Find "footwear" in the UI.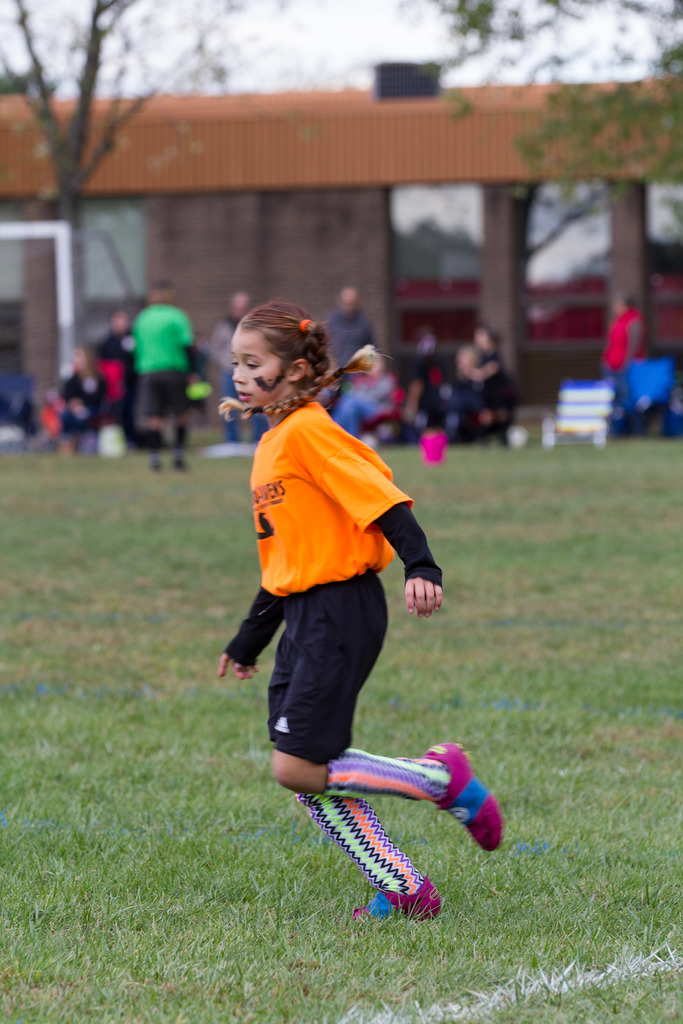
UI element at BBox(147, 457, 167, 476).
